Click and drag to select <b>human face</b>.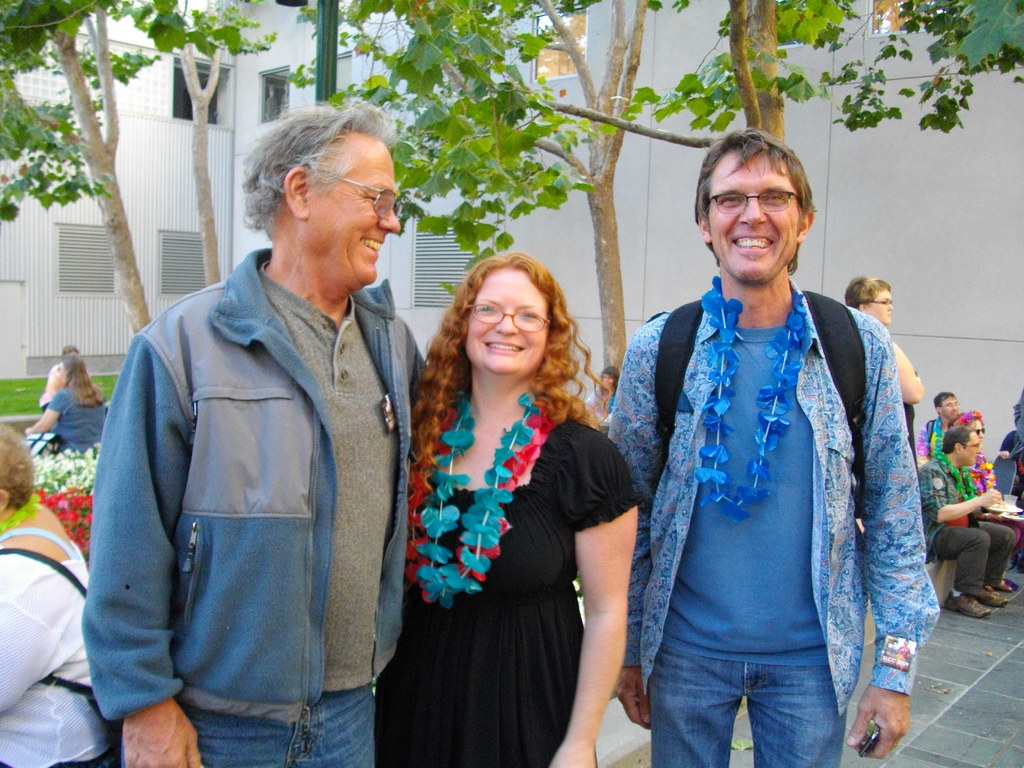
Selection: bbox=[963, 436, 982, 465].
